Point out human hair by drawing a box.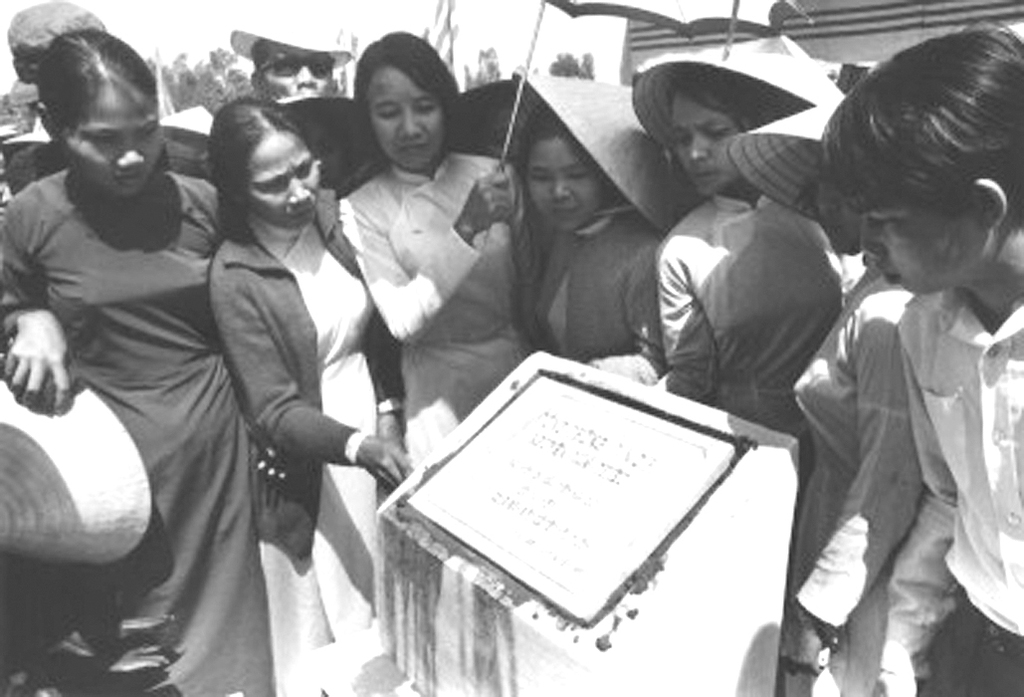
left=343, top=37, right=455, bottom=148.
